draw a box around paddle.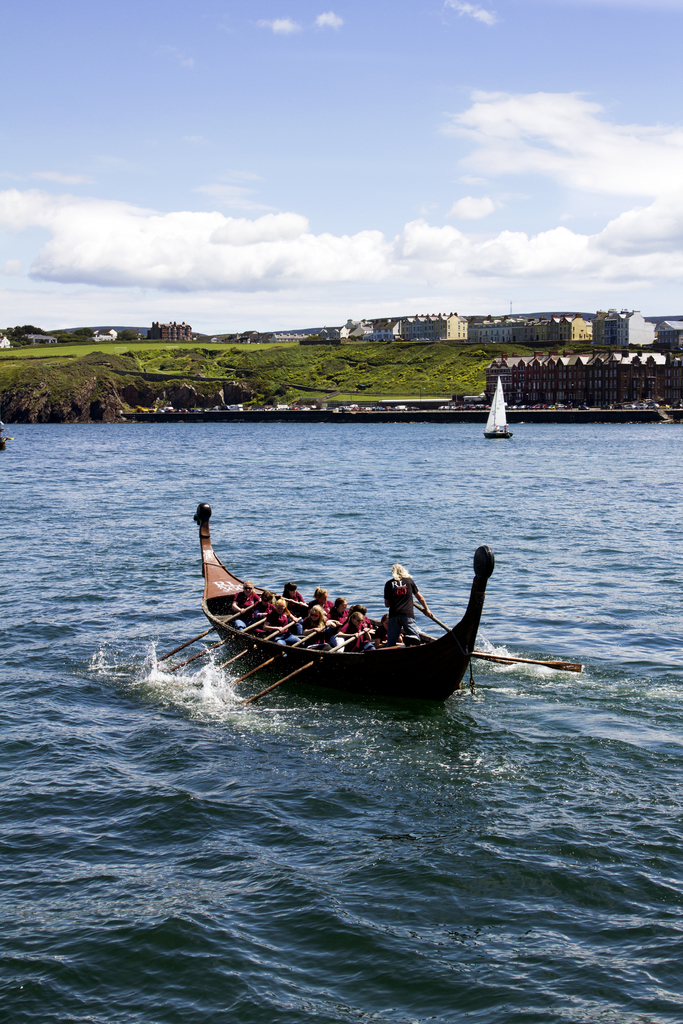
[471,649,515,666].
